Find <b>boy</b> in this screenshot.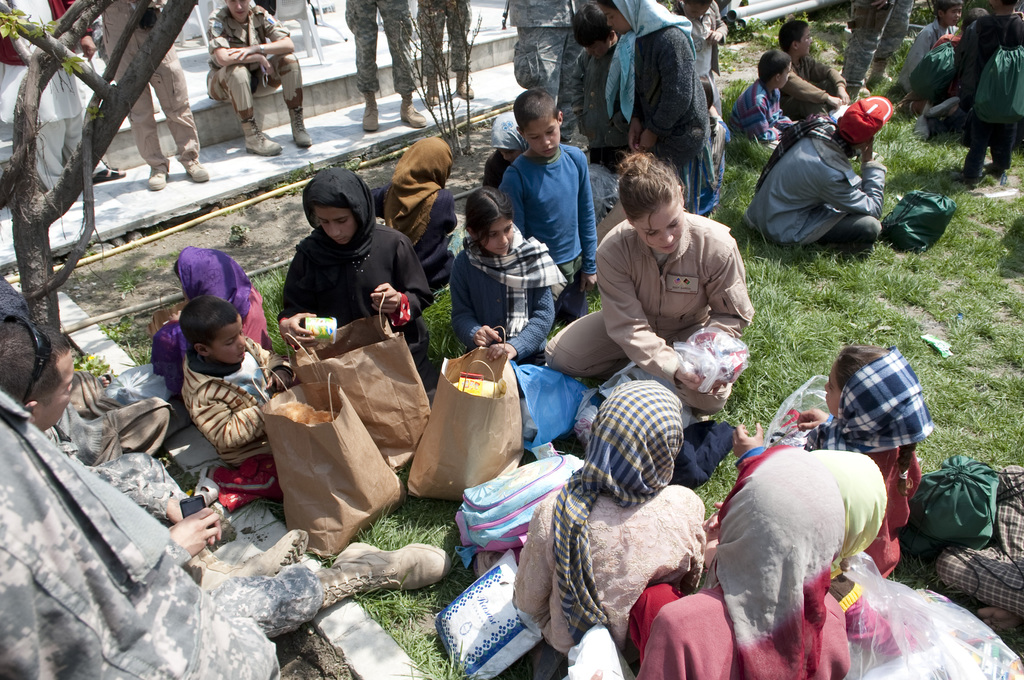
The bounding box for <b>boy</b> is [left=895, top=0, right=963, bottom=92].
